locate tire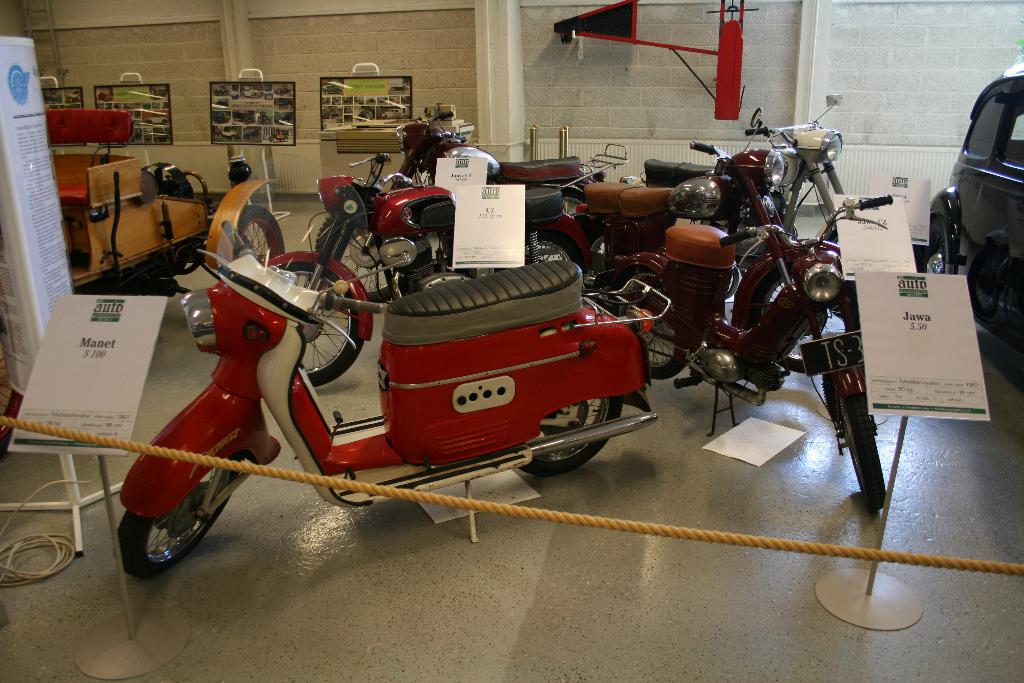
615,272,690,382
